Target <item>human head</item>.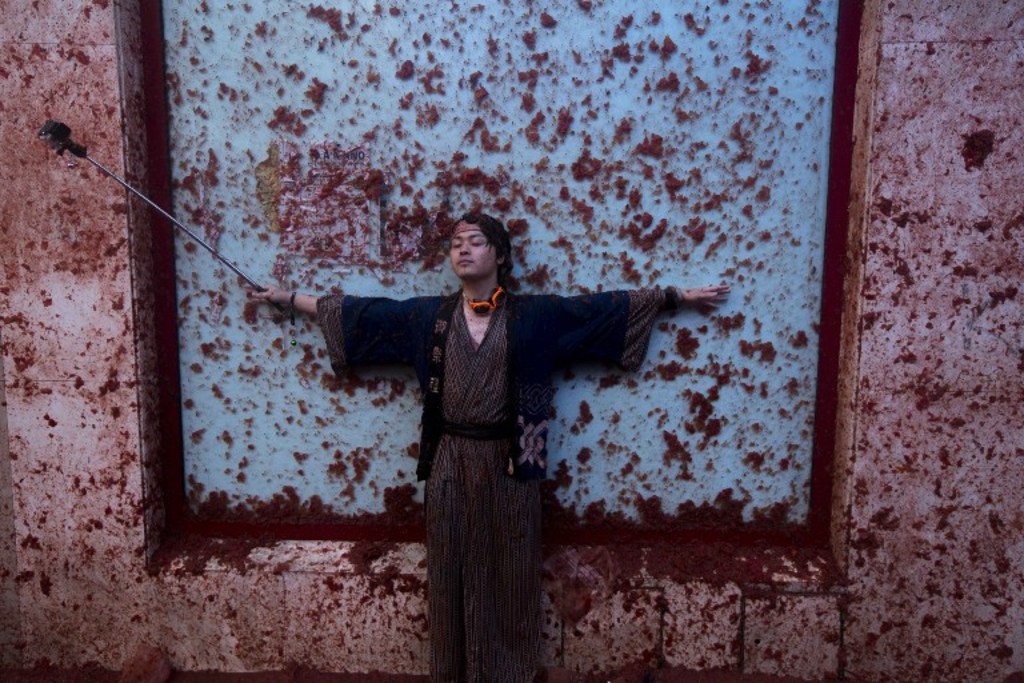
Target region: [x1=436, y1=213, x2=513, y2=291].
